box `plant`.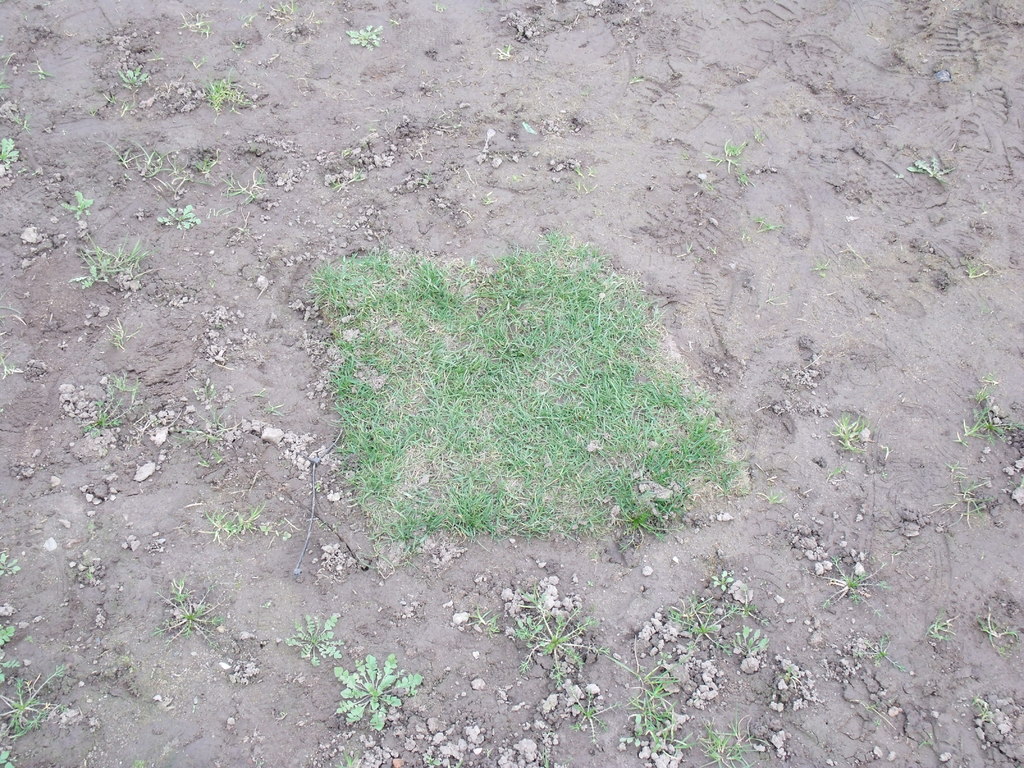
l=707, t=130, r=758, b=178.
